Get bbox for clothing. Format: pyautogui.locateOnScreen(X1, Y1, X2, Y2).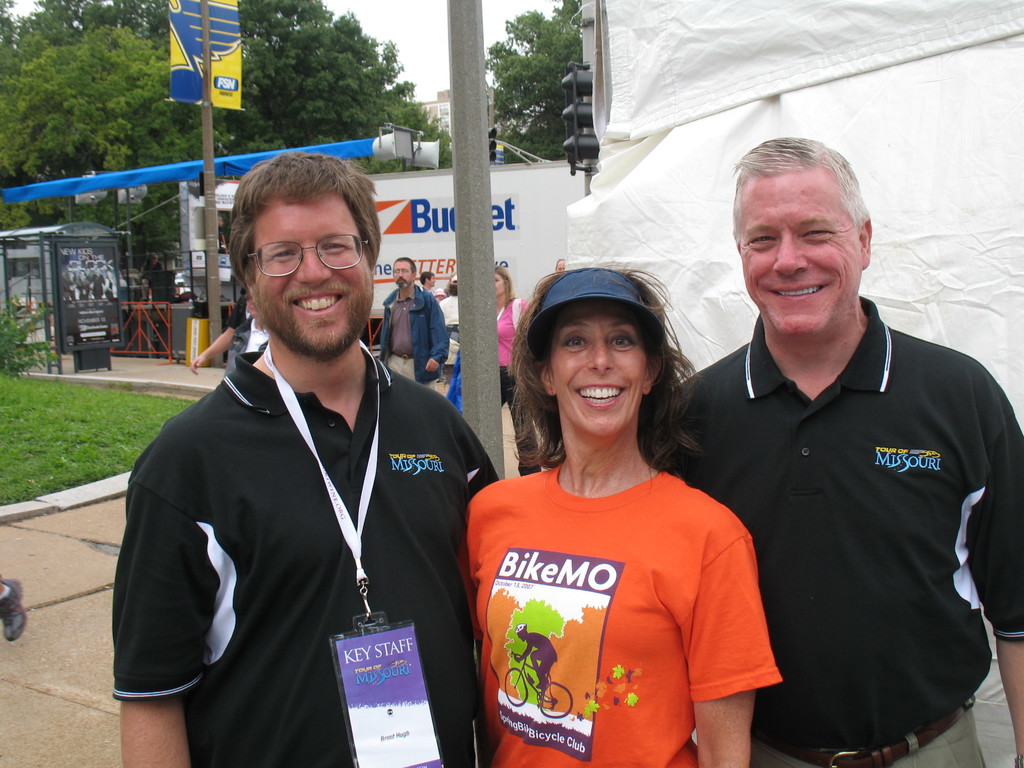
pyautogui.locateOnScreen(379, 270, 445, 397).
